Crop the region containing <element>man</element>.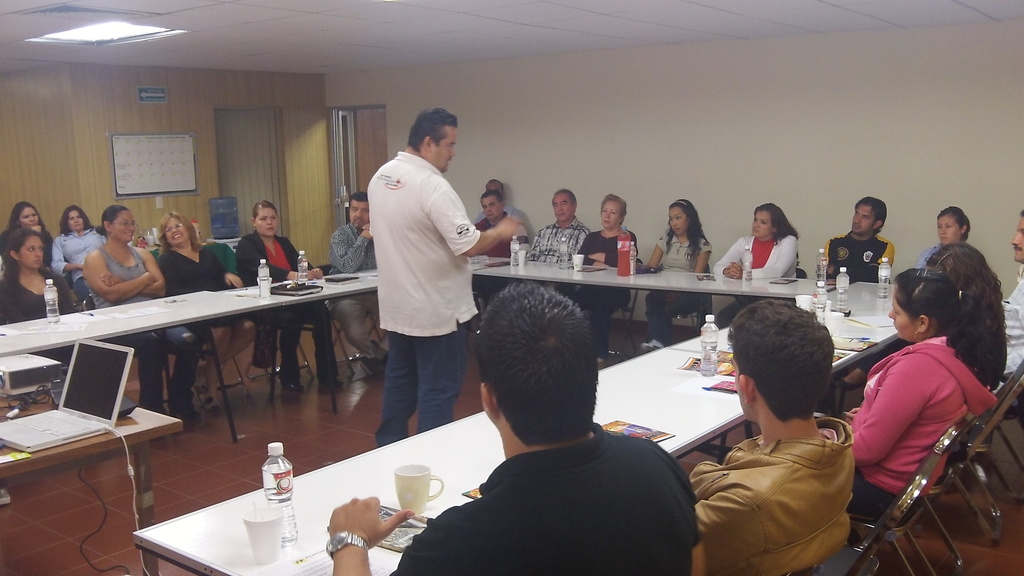
Crop region: [left=328, top=281, right=699, bottom=575].
